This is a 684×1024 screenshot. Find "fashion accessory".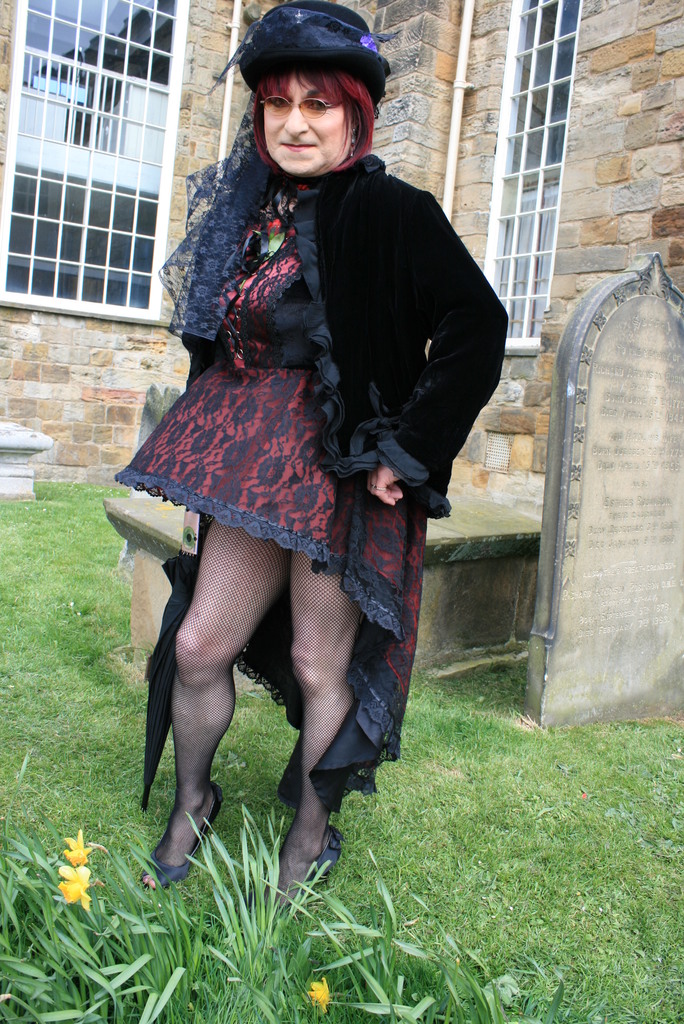
Bounding box: [x1=193, y1=0, x2=401, y2=94].
